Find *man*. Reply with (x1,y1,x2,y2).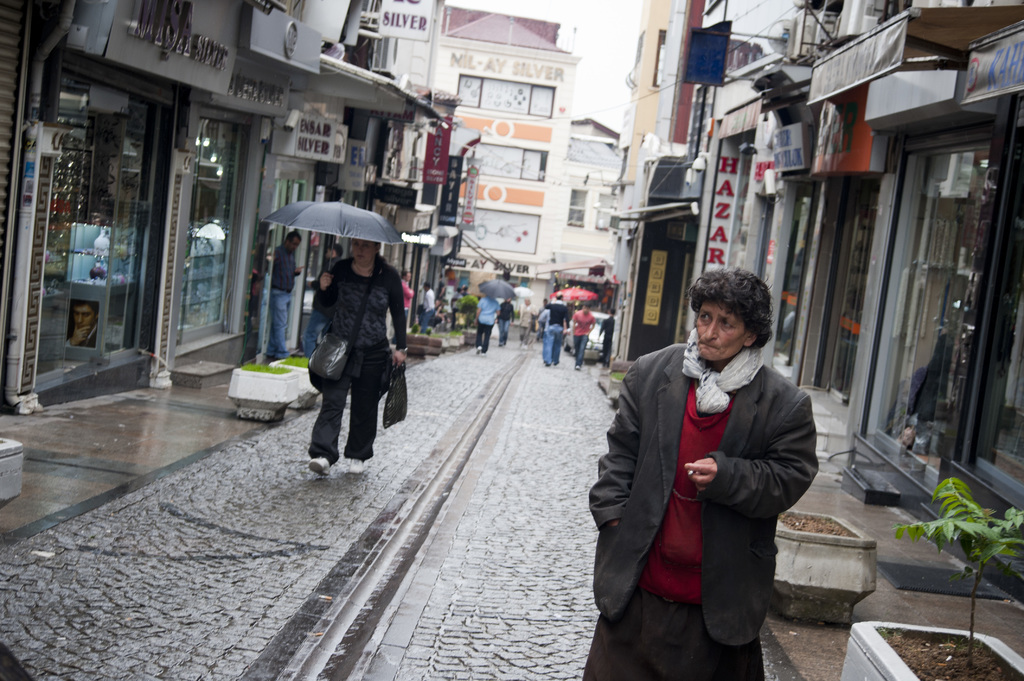
(541,287,572,373).
